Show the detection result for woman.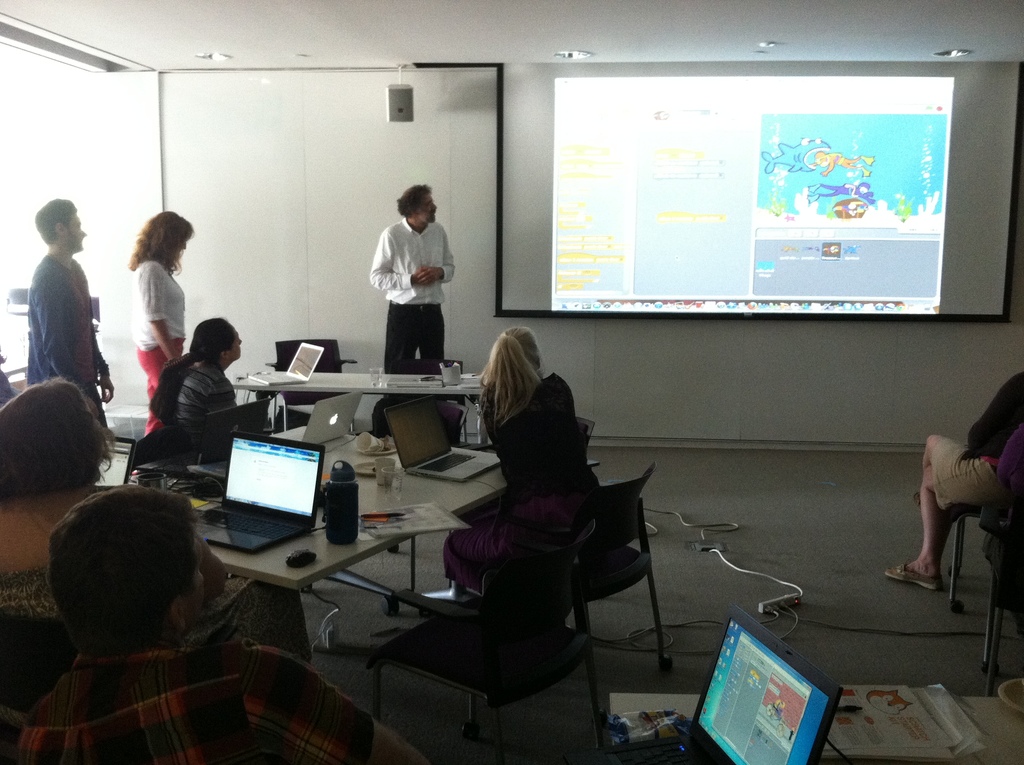
rect(126, 211, 196, 451).
